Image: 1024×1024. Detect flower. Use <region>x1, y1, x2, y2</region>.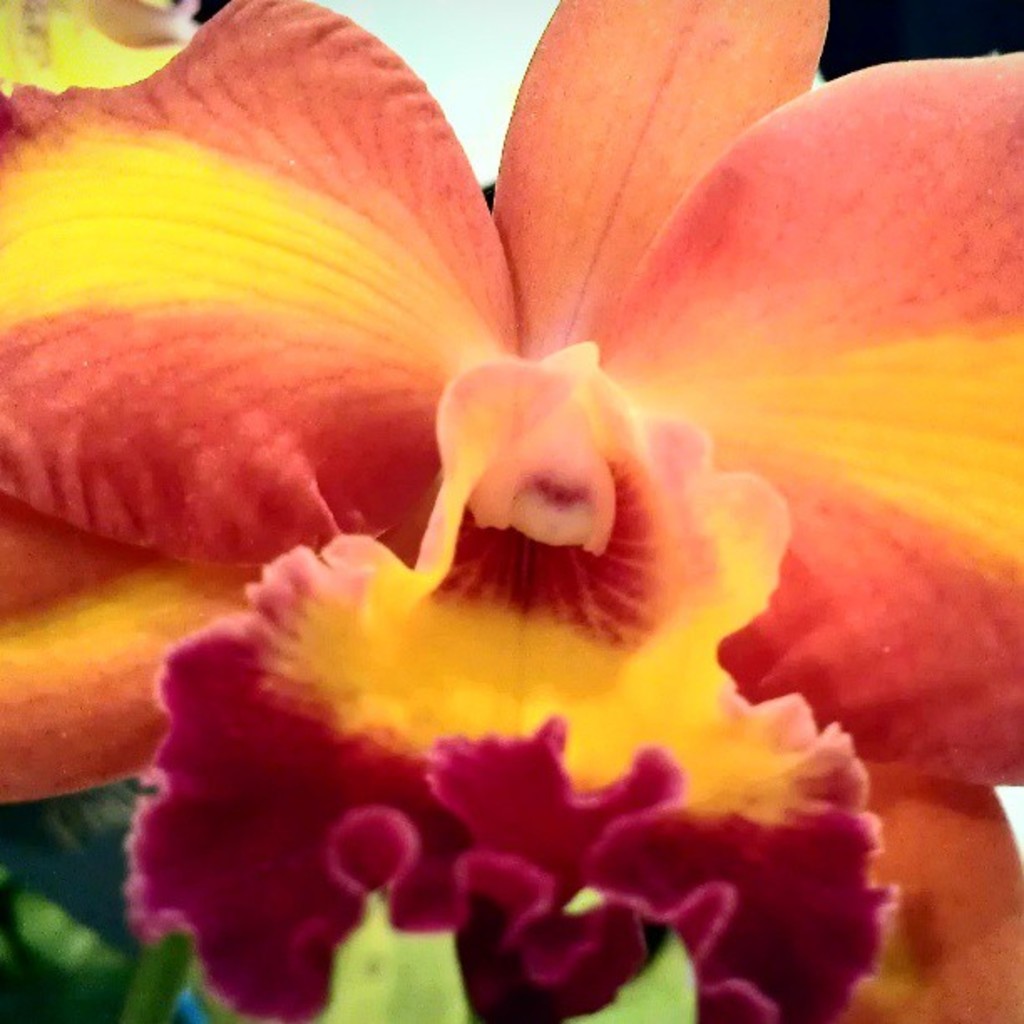
<region>0, 17, 1022, 1022</region>.
